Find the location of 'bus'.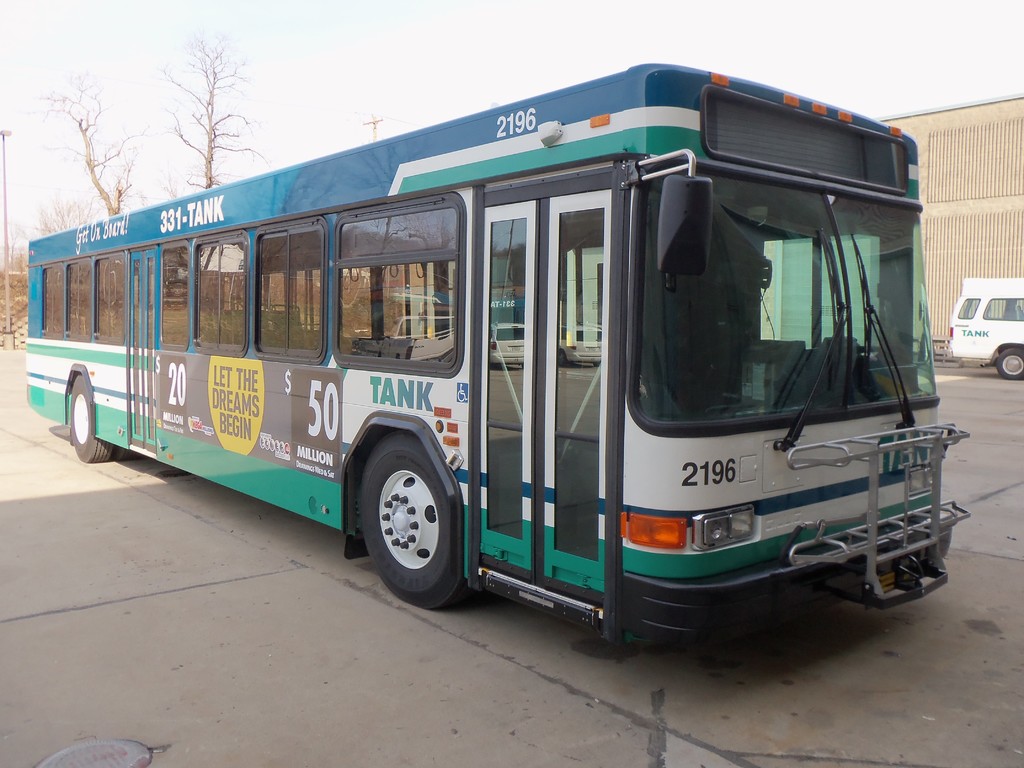
Location: (22,53,969,652).
